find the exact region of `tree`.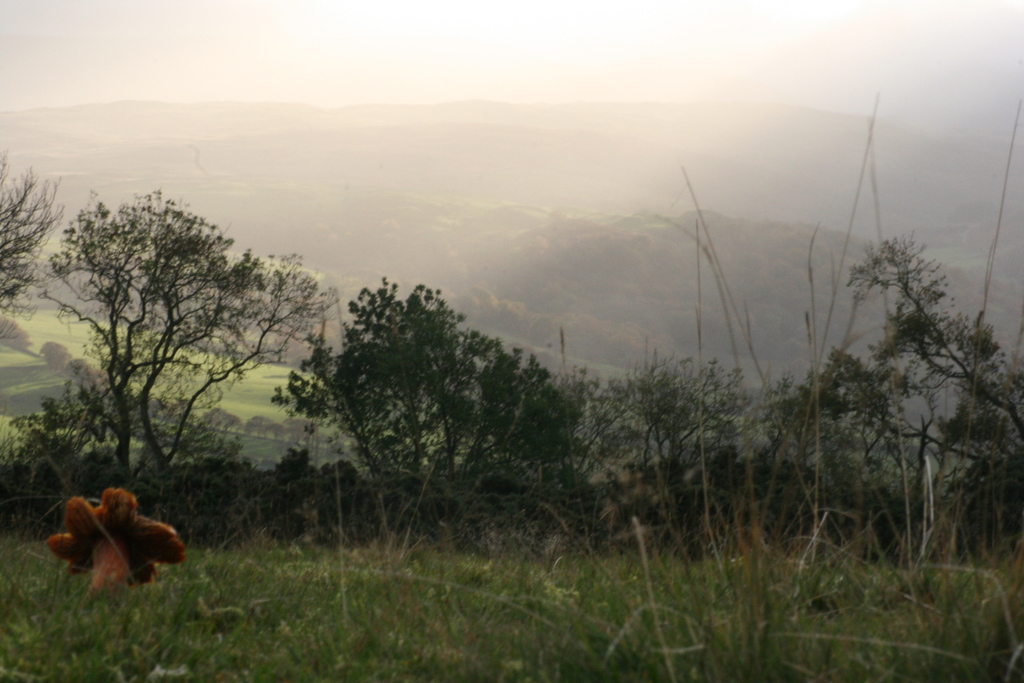
Exact region: left=275, top=276, right=586, bottom=479.
